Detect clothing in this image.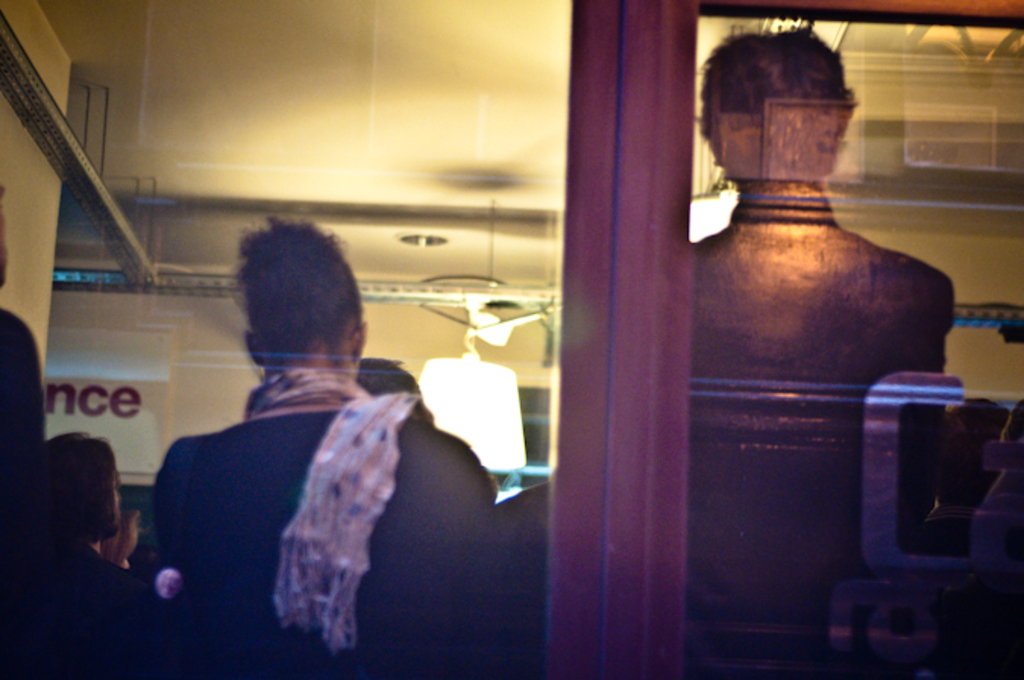
Detection: rect(0, 540, 168, 678).
